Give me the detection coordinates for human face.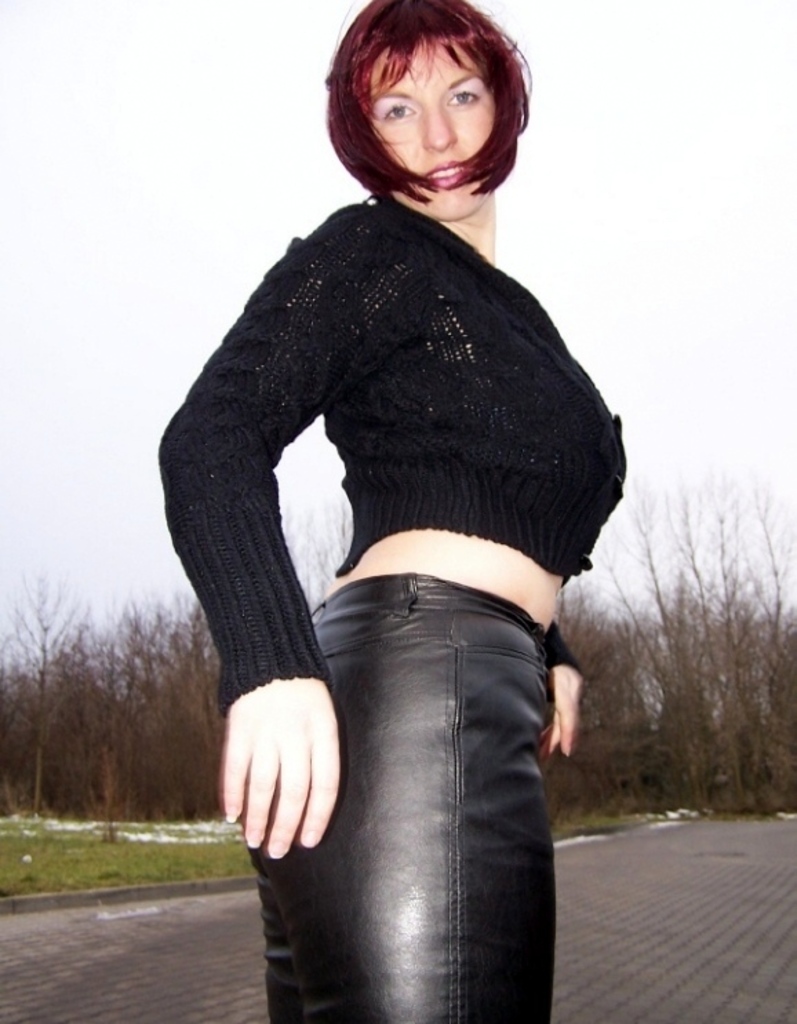
crop(374, 48, 495, 216).
